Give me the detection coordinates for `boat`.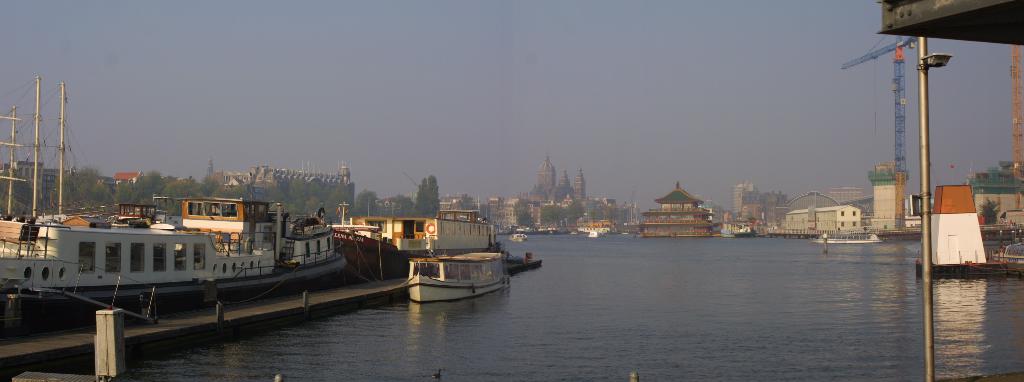
{"left": 812, "top": 235, "right": 886, "bottom": 247}.
